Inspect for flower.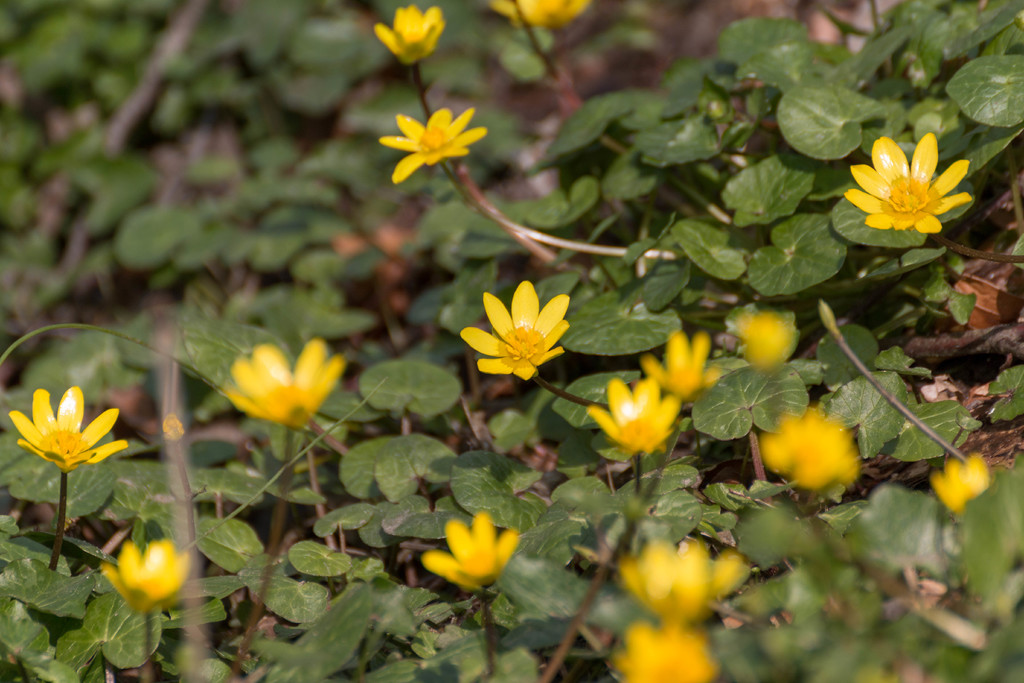
Inspection: 758/406/853/489.
